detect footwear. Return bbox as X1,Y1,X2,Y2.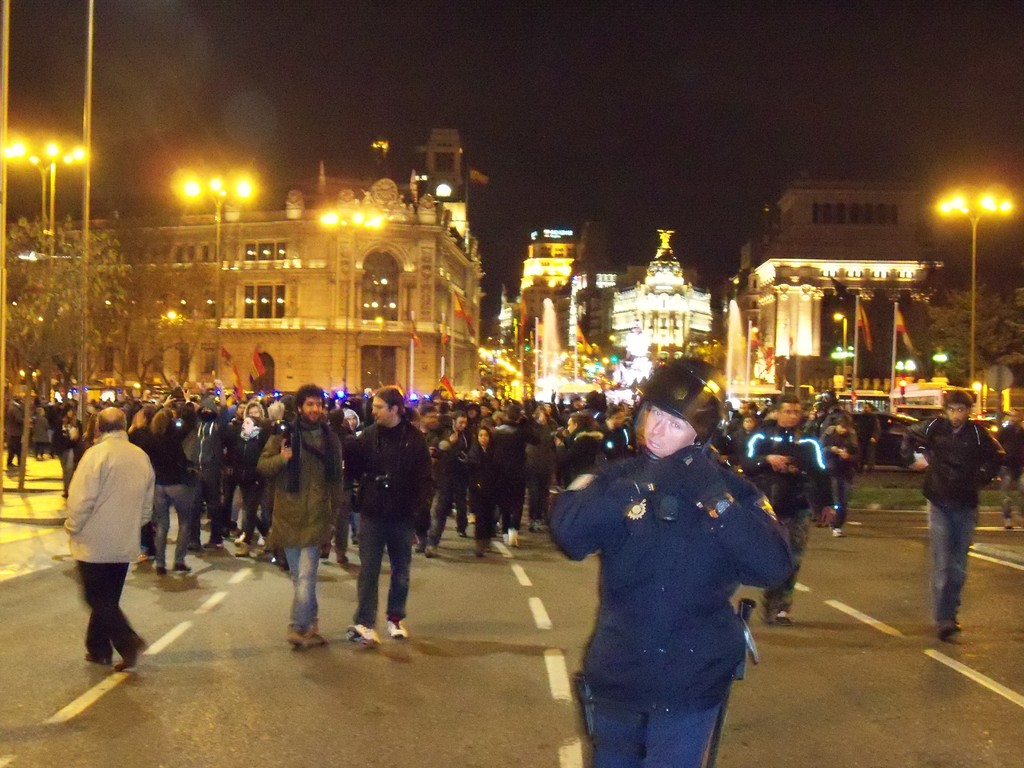
424,541,436,556.
